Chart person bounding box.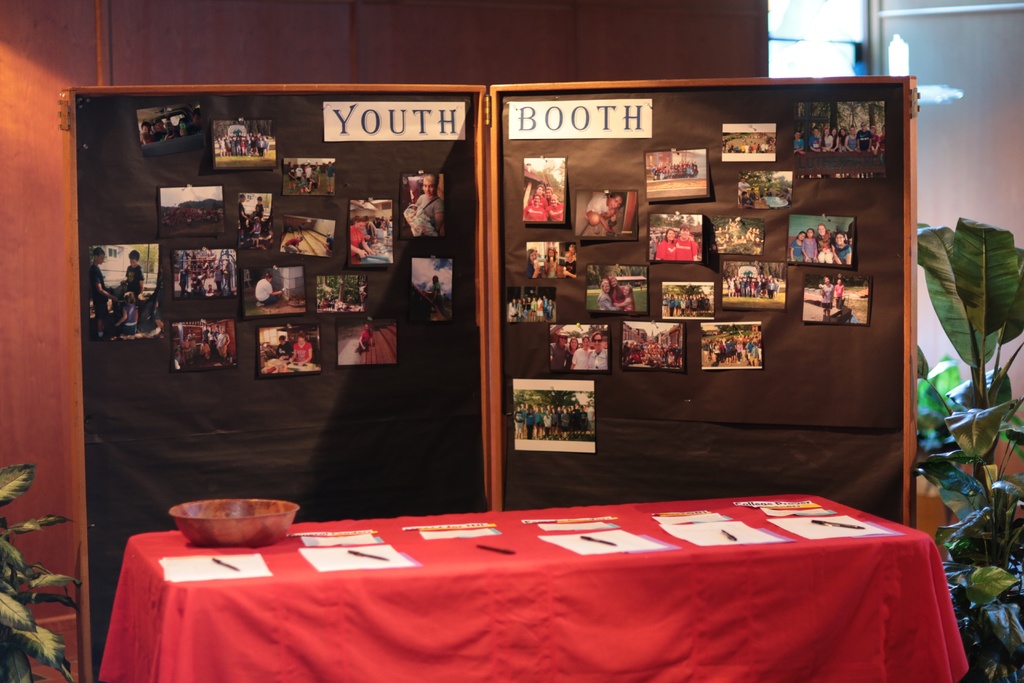
Charted: {"x1": 673, "y1": 230, "x2": 698, "y2": 264}.
